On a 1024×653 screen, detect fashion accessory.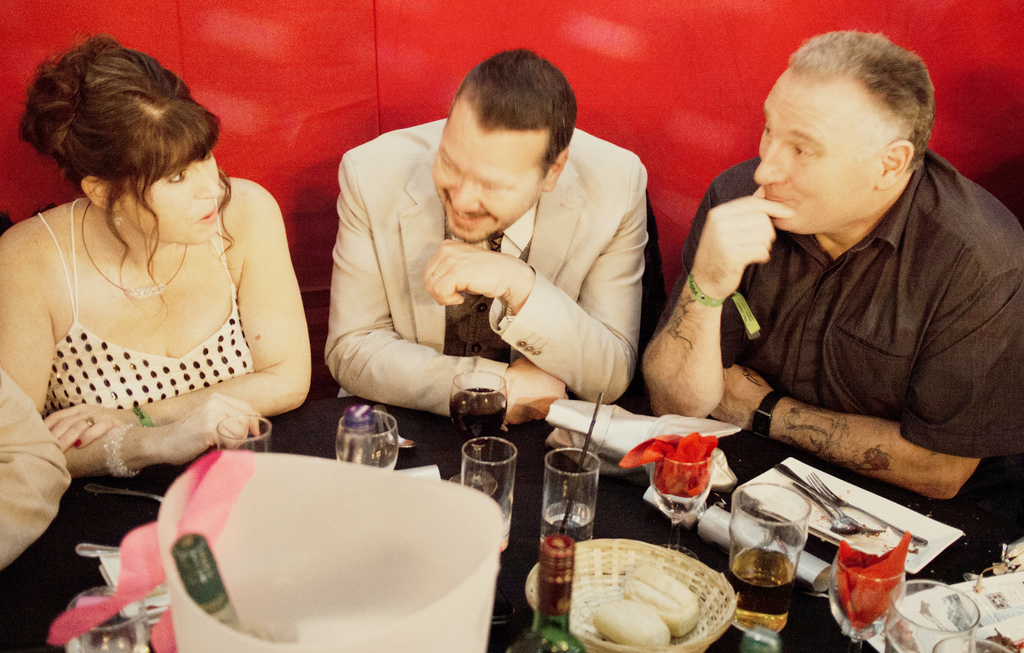
(76, 200, 189, 300).
